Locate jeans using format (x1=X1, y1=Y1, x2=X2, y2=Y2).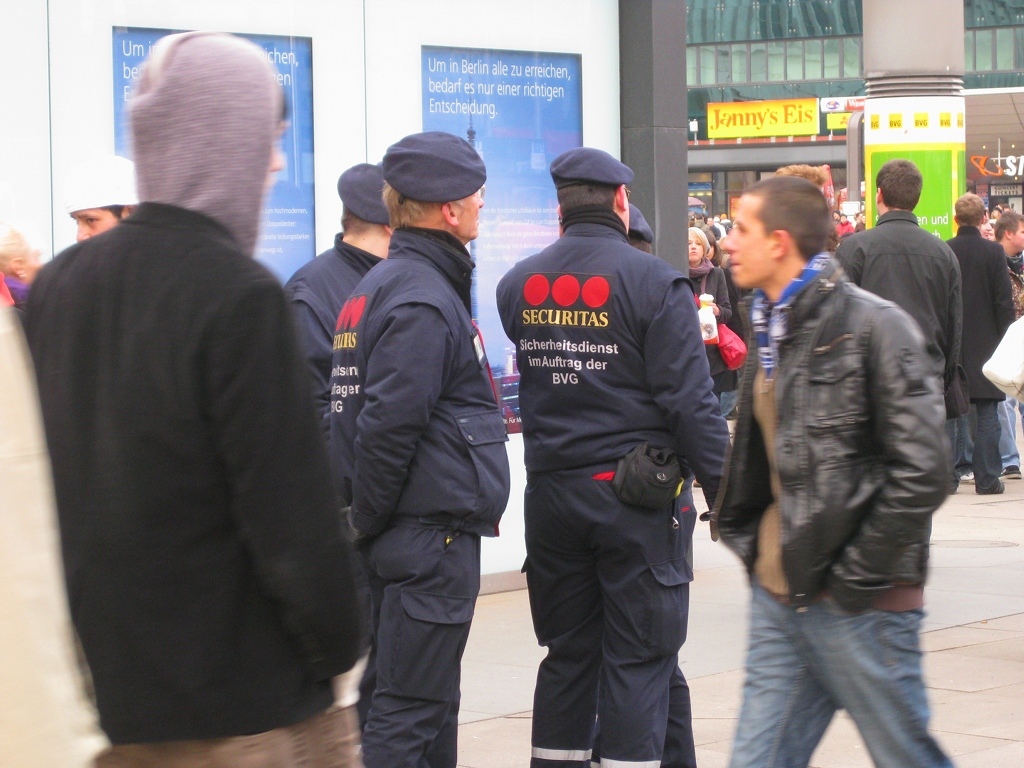
(x1=978, y1=402, x2=1000, y2=496).
